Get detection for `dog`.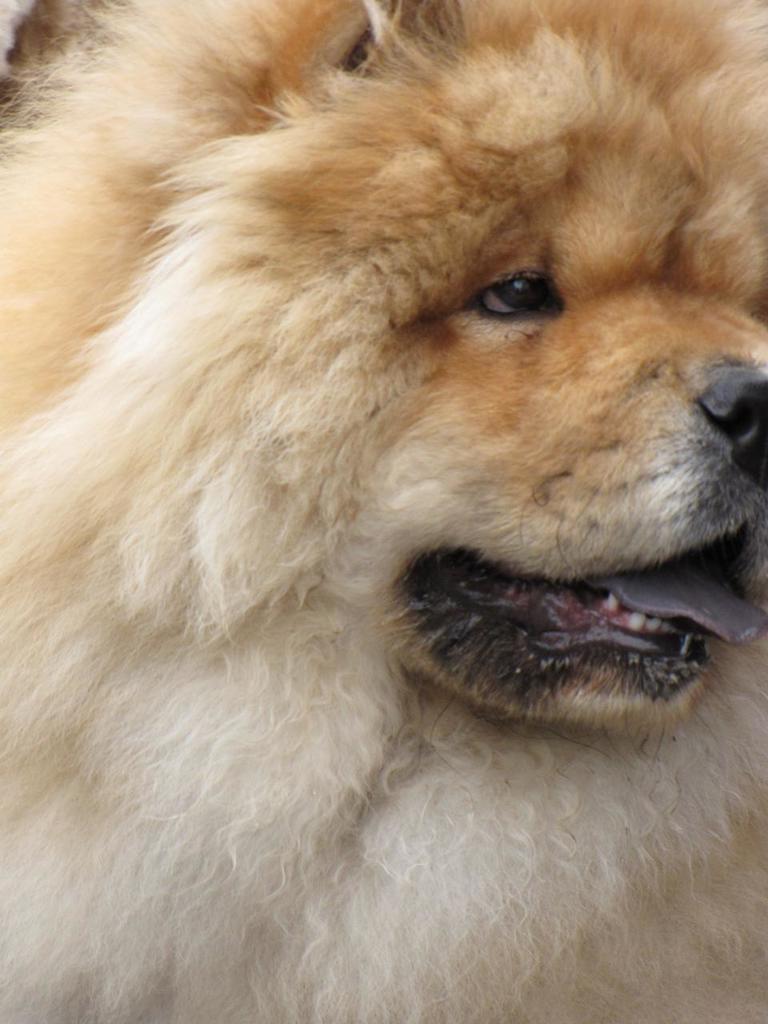
Detection: 0/0/767/1023.
